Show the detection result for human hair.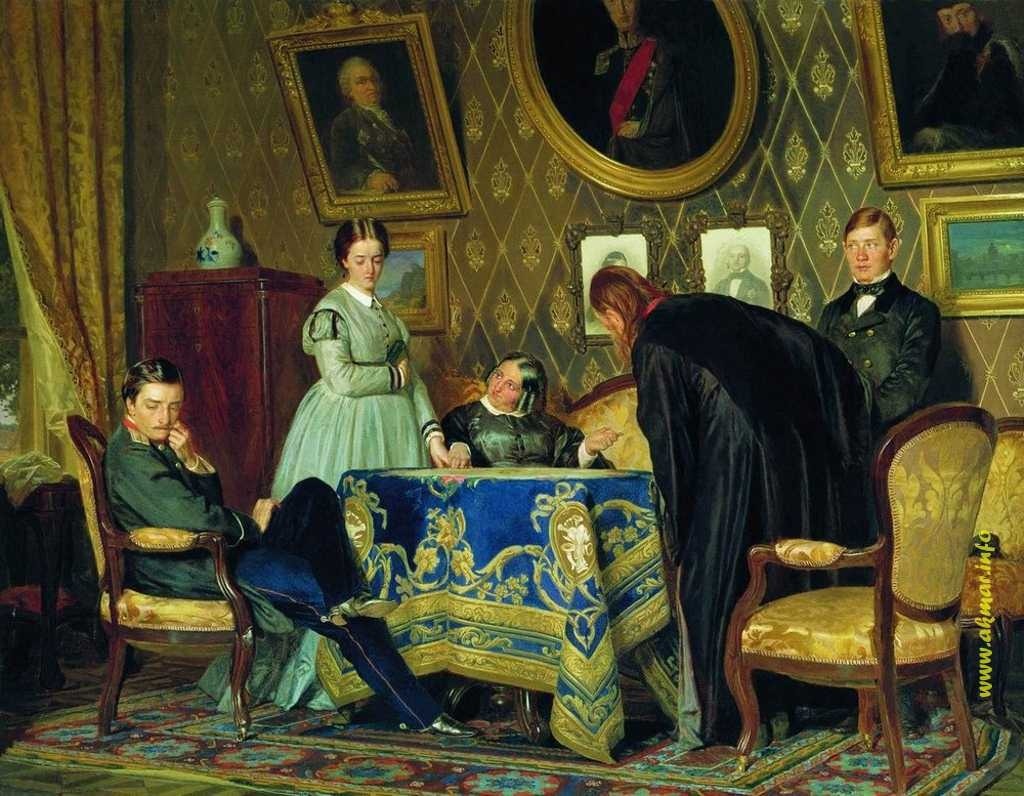
(left=118, top=359, right=185, bottom=412).
